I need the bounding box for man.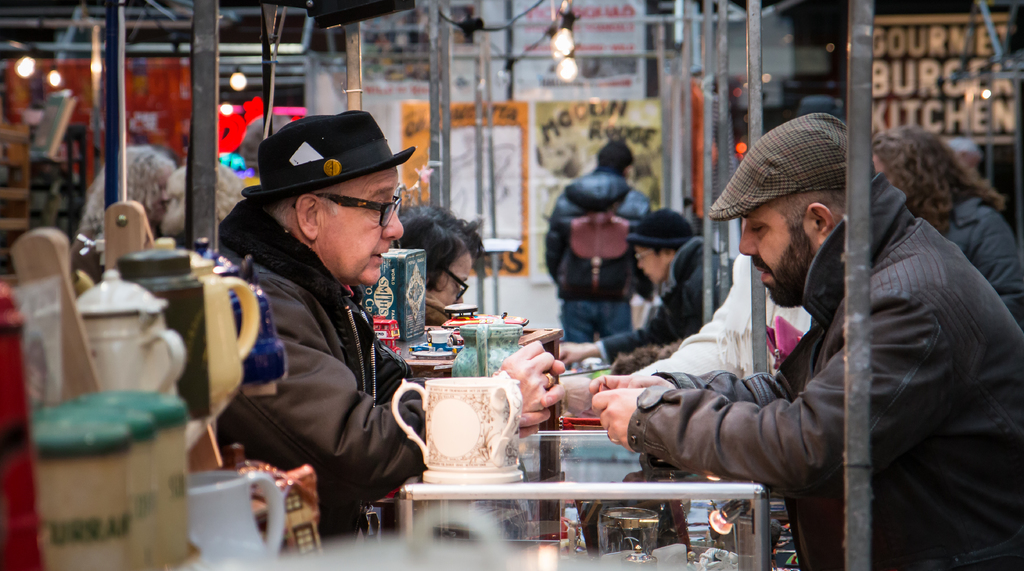
Here it is: [x1=176, y1=115, x2=563, y2=550].
